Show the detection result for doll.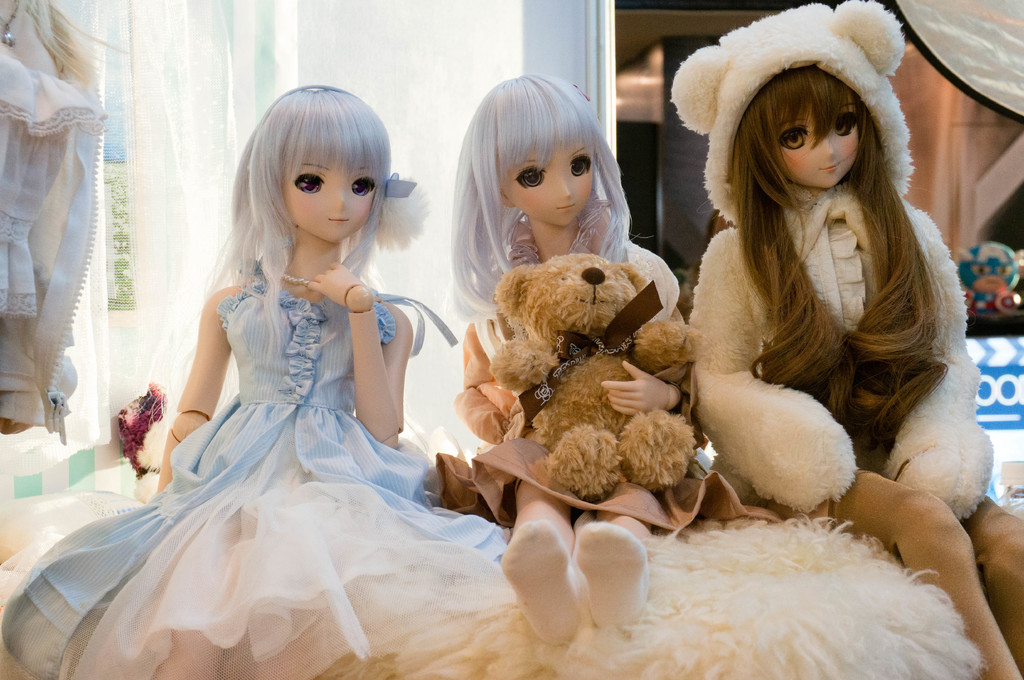
bbox=[79, 72, 463, 679].
